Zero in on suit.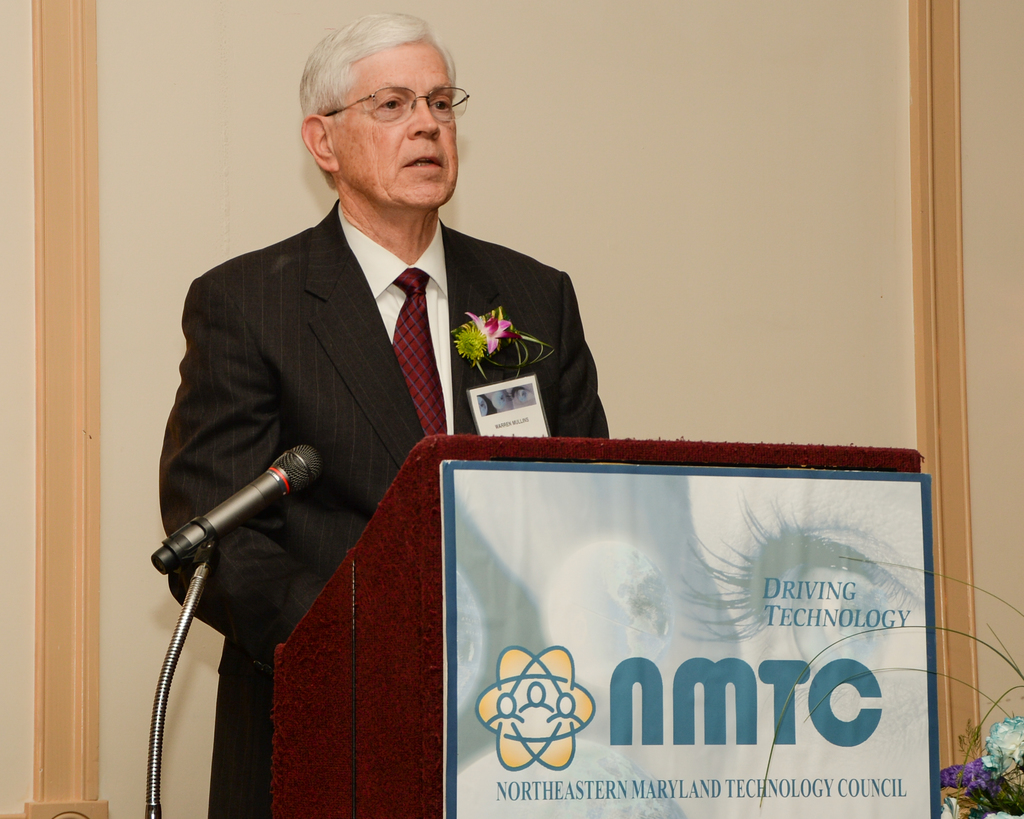
Zeroed in: locate(159, 198, 602, 818).
